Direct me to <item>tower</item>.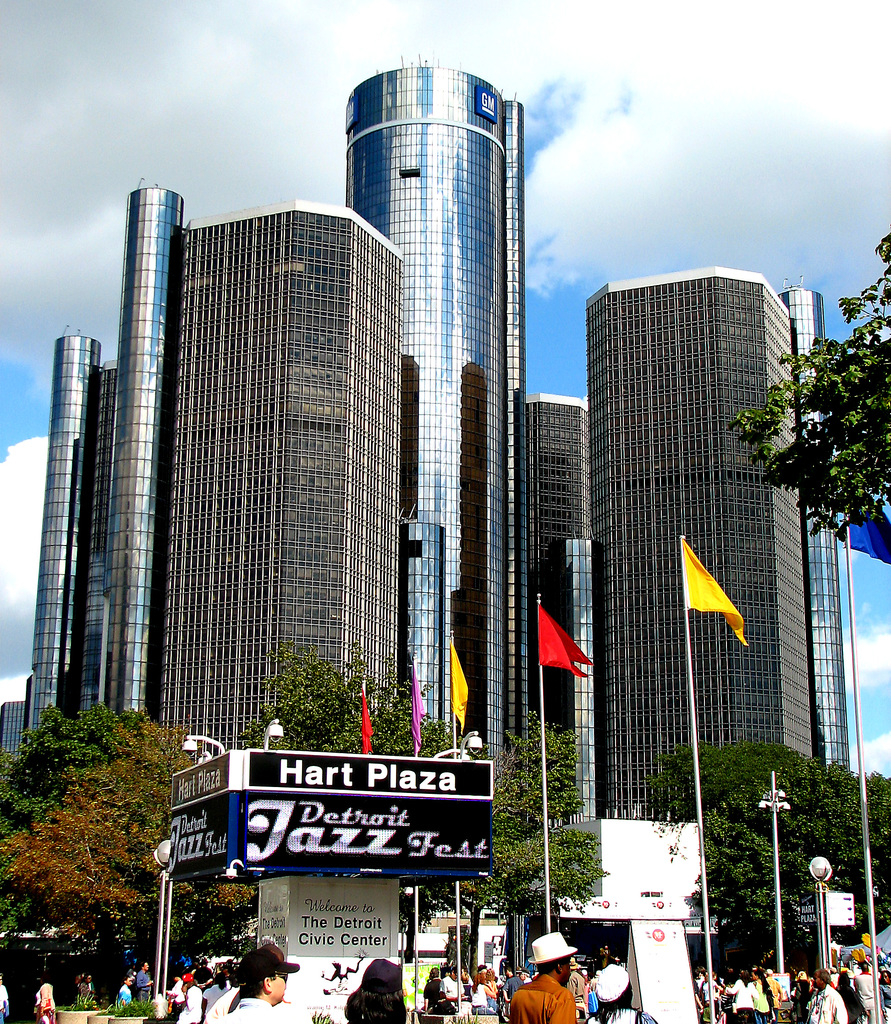
Direction: (left=346, top=61, right=526, bottom=761).
